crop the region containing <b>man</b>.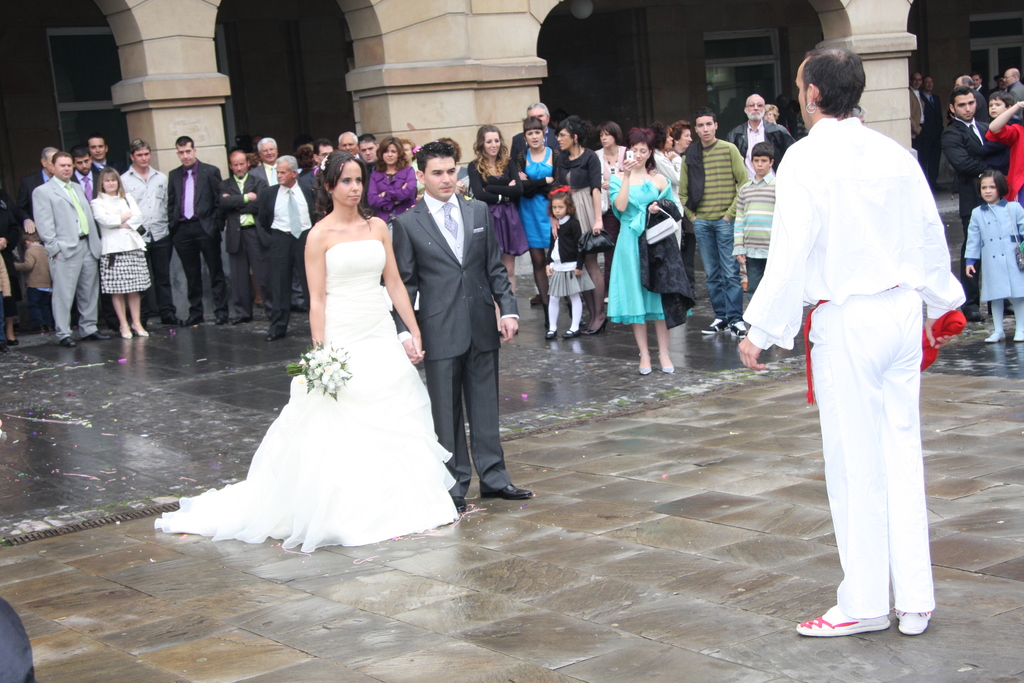
Crop region: rect(508, 100, 557, 159).
